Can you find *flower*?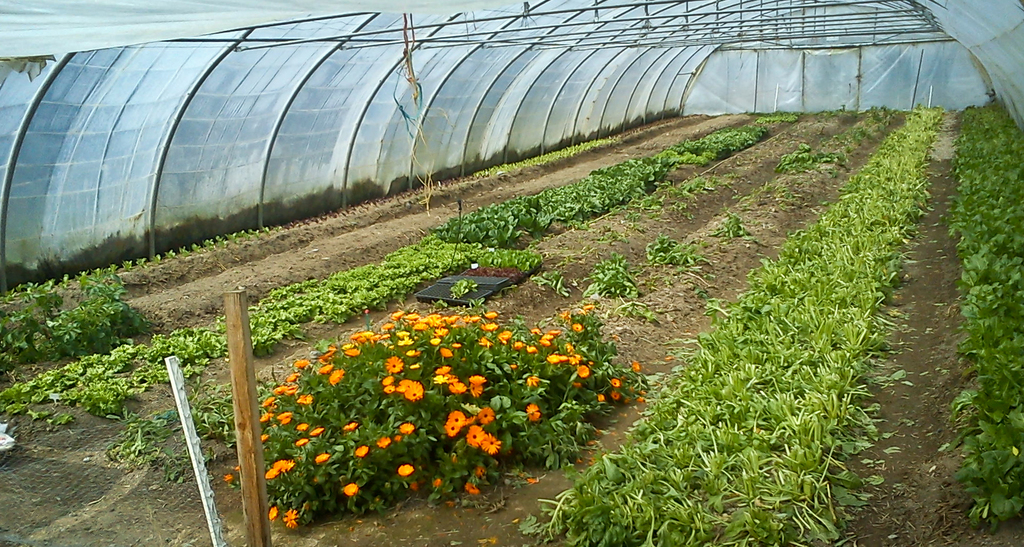
Yes, bounding box: box(340, 418, 359, 430).
